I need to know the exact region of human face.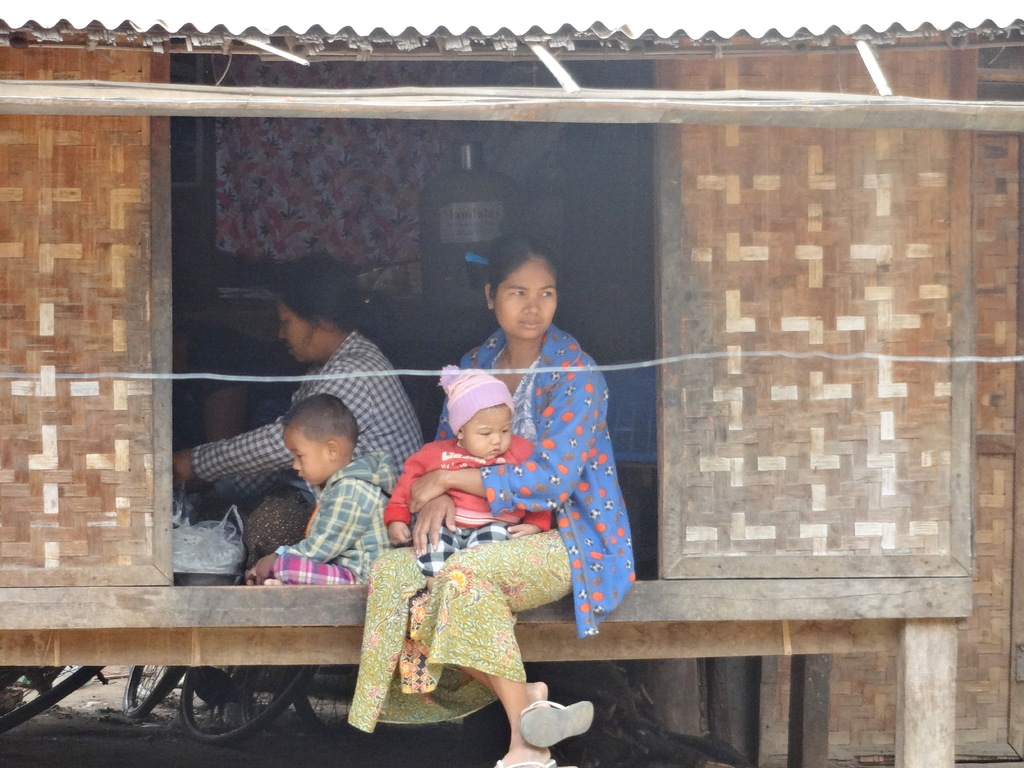
Region: left=460, top=409, right=510, bottom=465.
